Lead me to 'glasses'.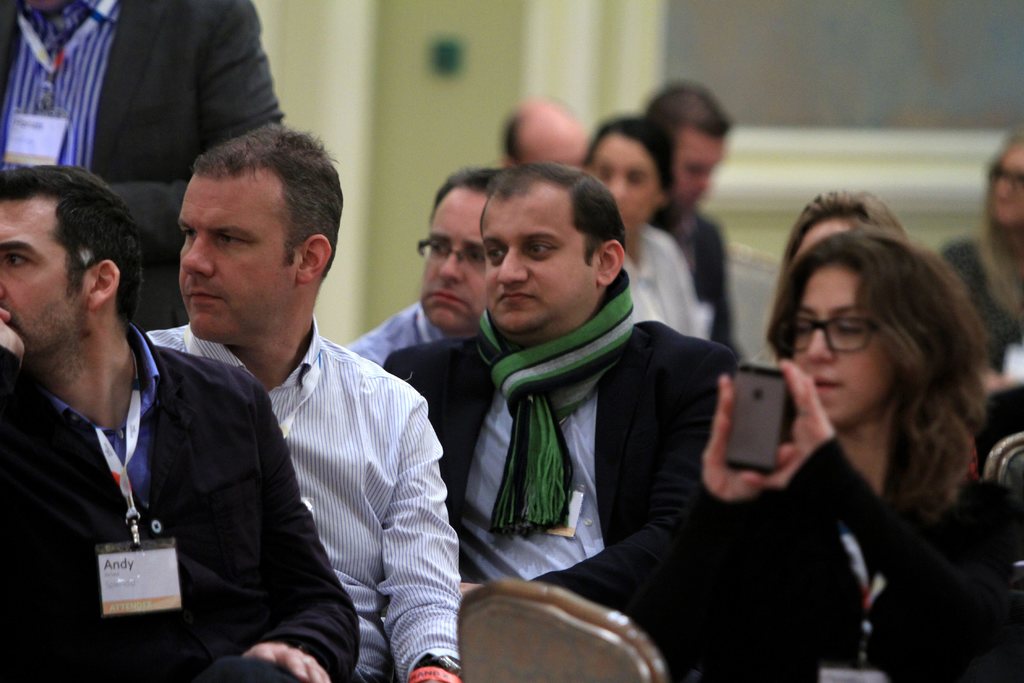
Lead to 416 235 488 270.
